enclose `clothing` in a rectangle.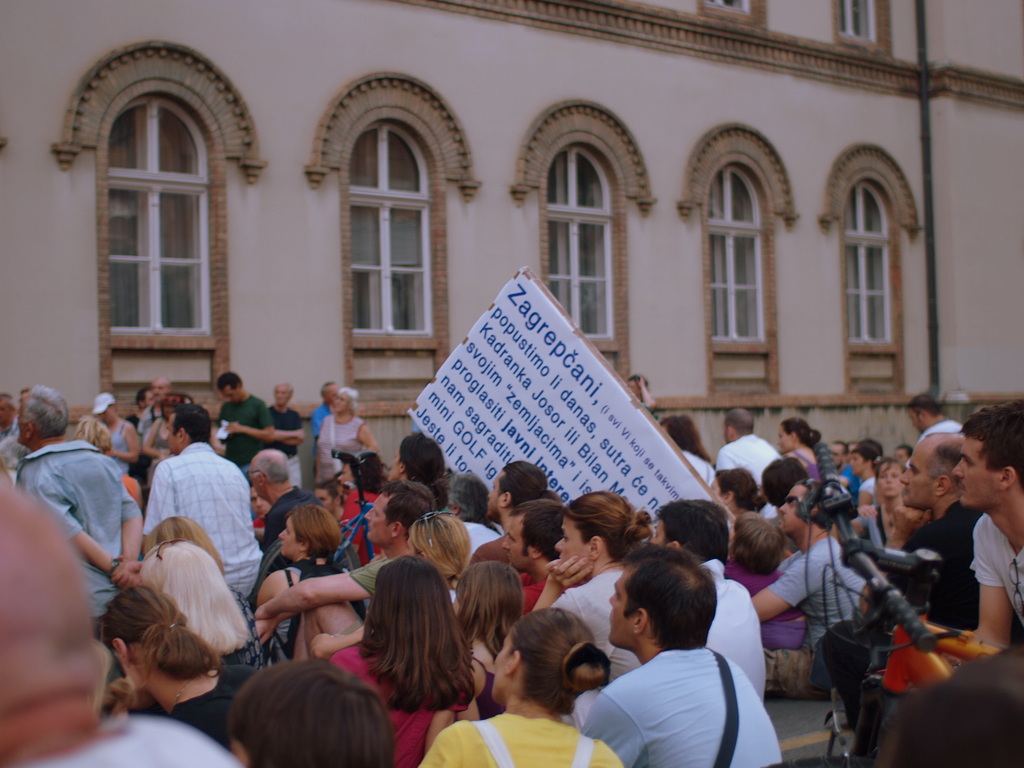
{"x1": 305, "y1": 405, "x2": 368, "y2": 477}.
